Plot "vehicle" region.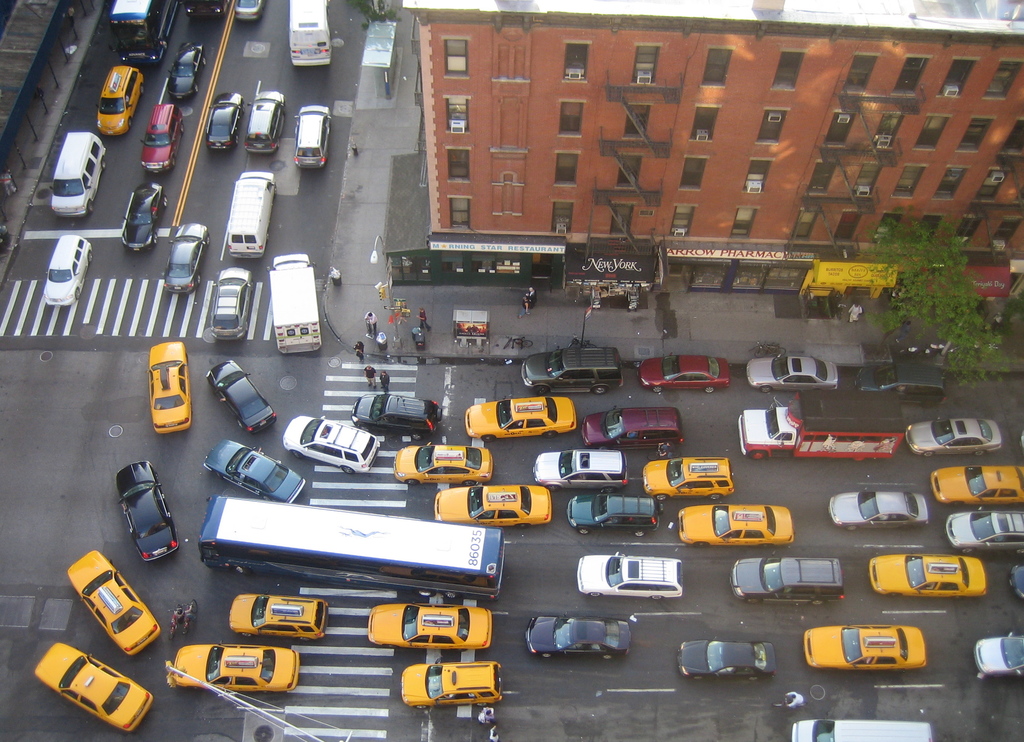
Plotted at [left=204, top=357, right=278, bottom=435].
